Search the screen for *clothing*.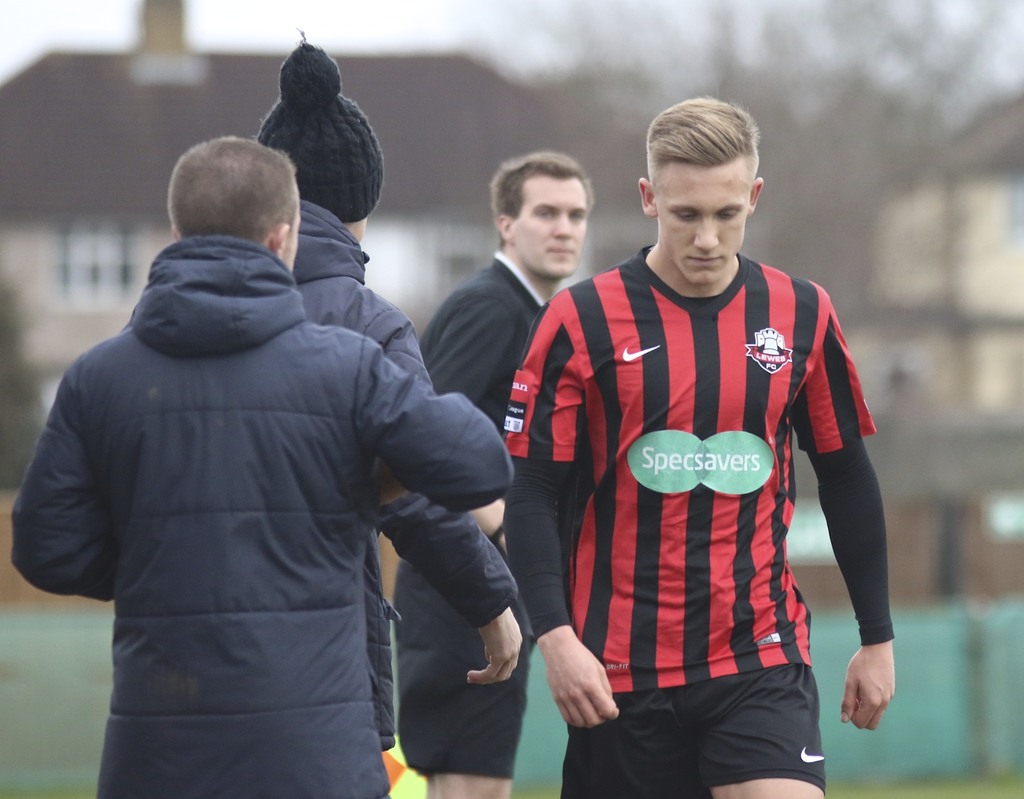
Found at BBox(523, 229, 868, 757).
